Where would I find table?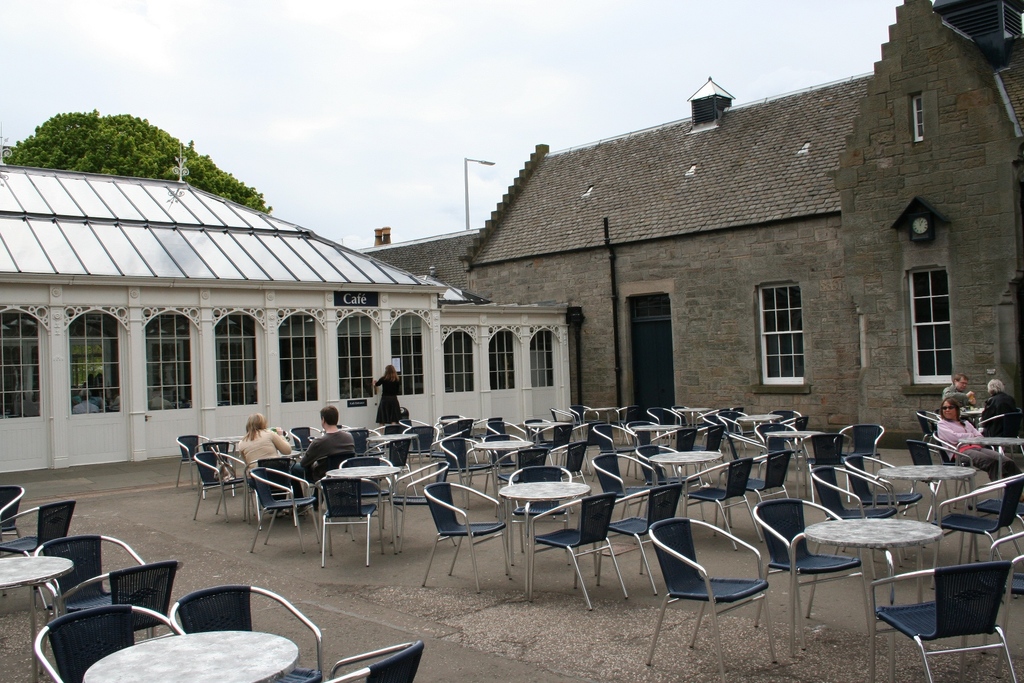
At 0,554,74,682.
